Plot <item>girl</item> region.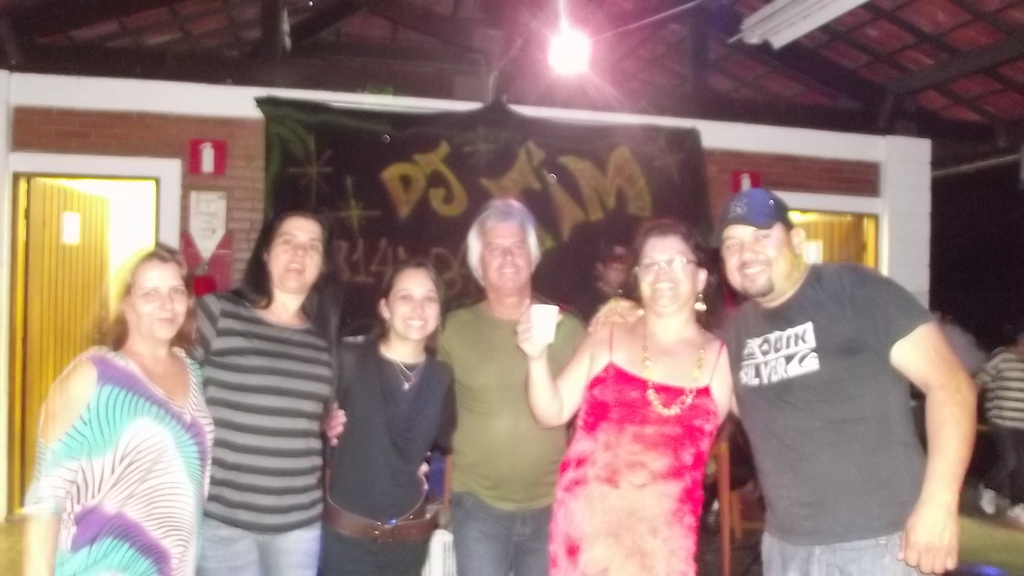
Plotted at [left=323, top=259, right=458, bottom=575].
